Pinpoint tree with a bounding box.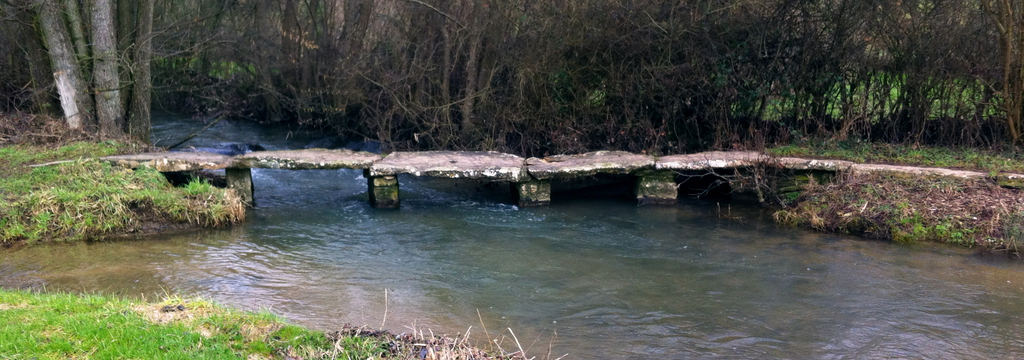
detection(255, 0, 288, 92).
